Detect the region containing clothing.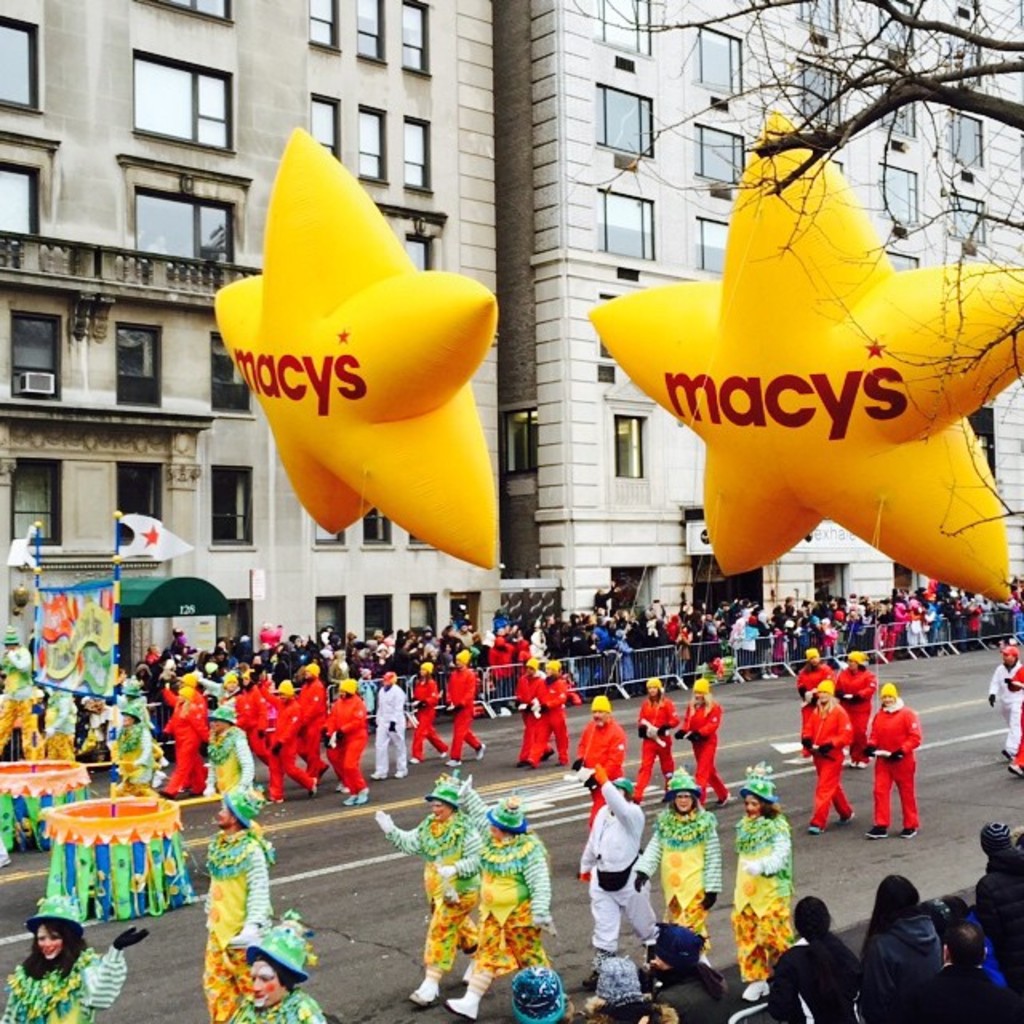
682 693 733 800.
